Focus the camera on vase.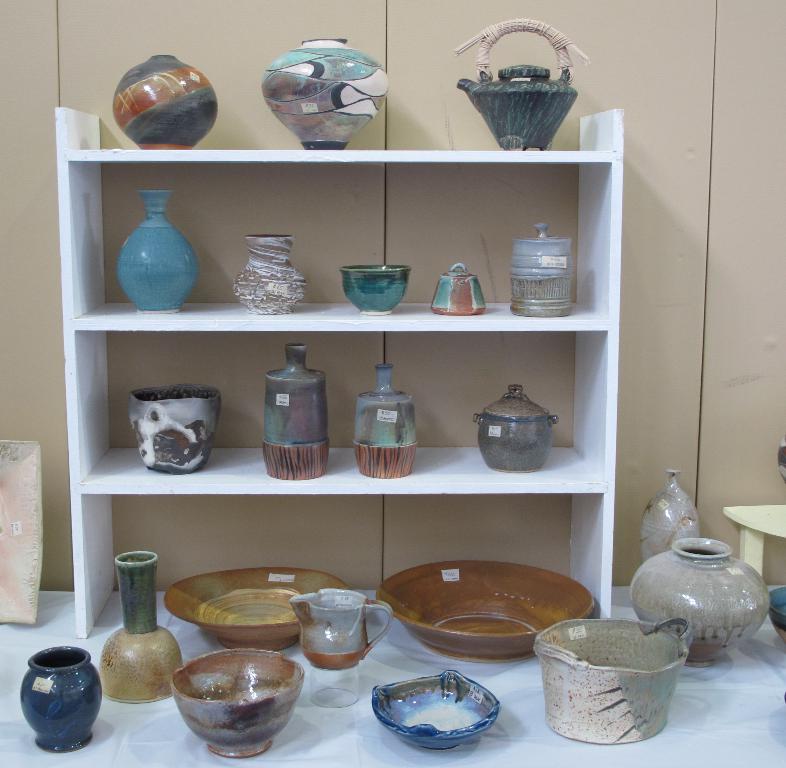
Focus region: x1=110 y1=49 x2=220 y2=150.
